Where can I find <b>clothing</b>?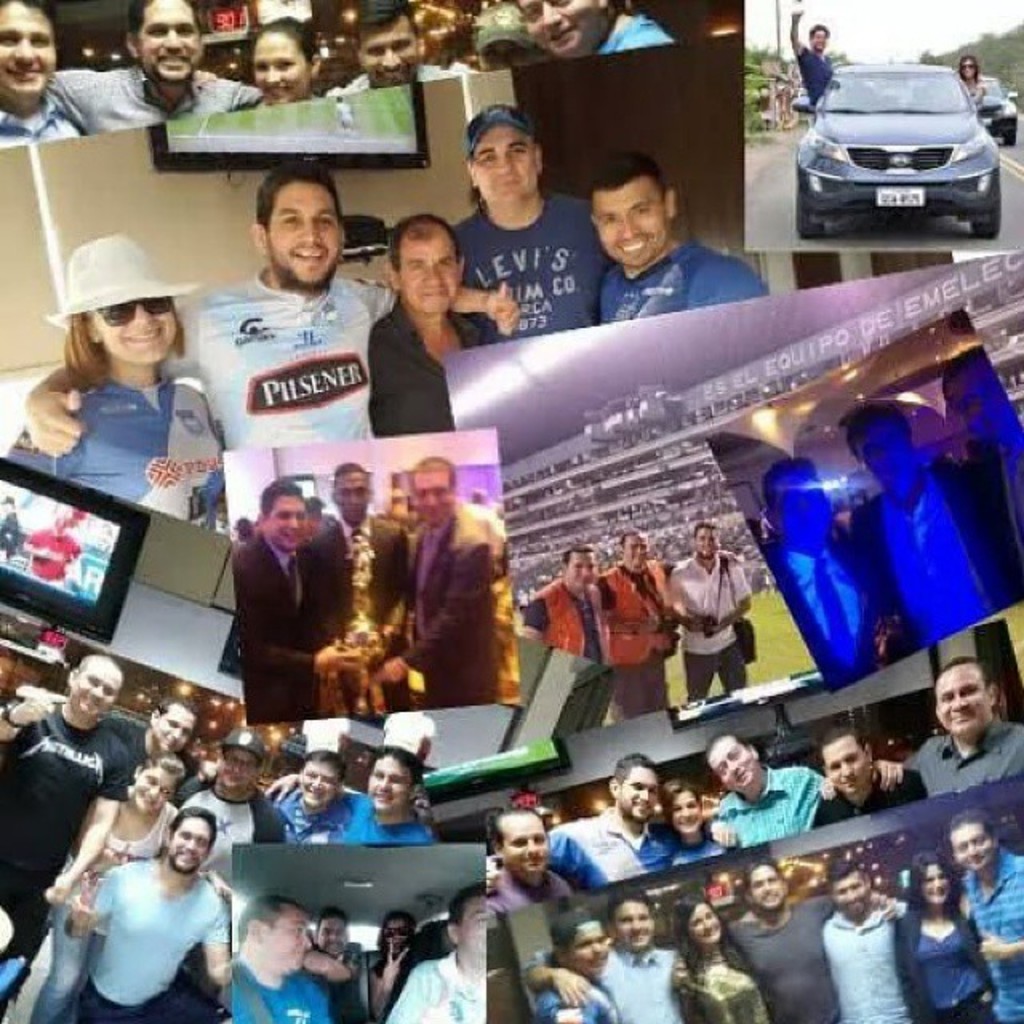
You can find it at (763,520,894,690).
